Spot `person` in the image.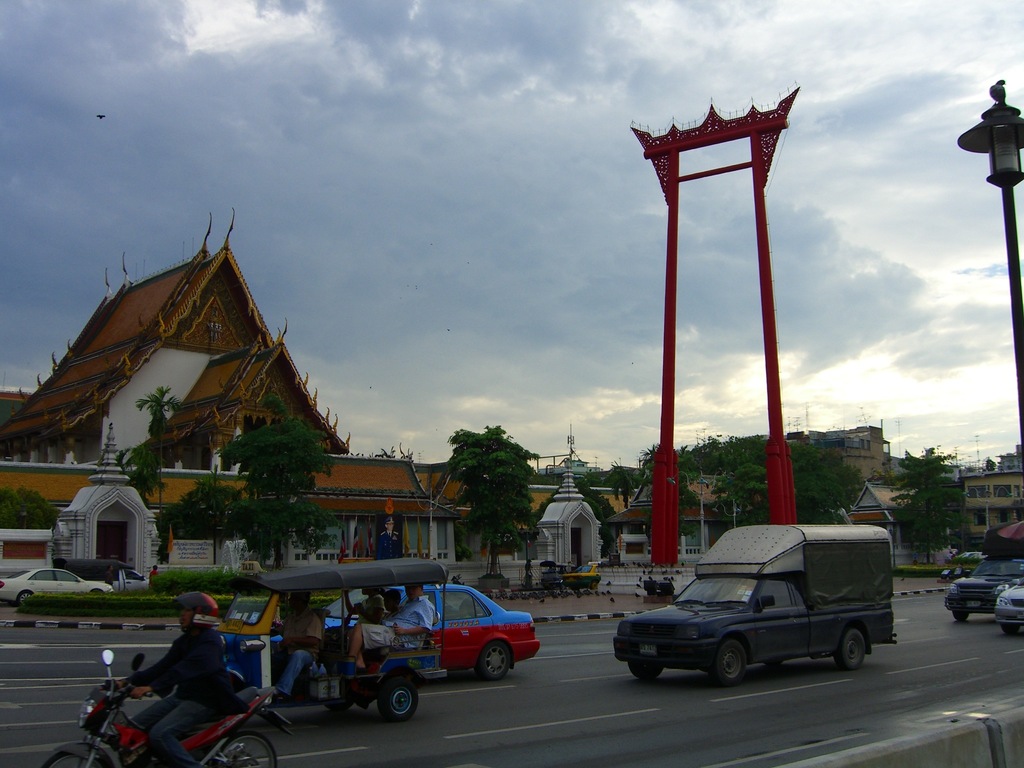
`person` found at select_region(350, 591, 424, 669).
